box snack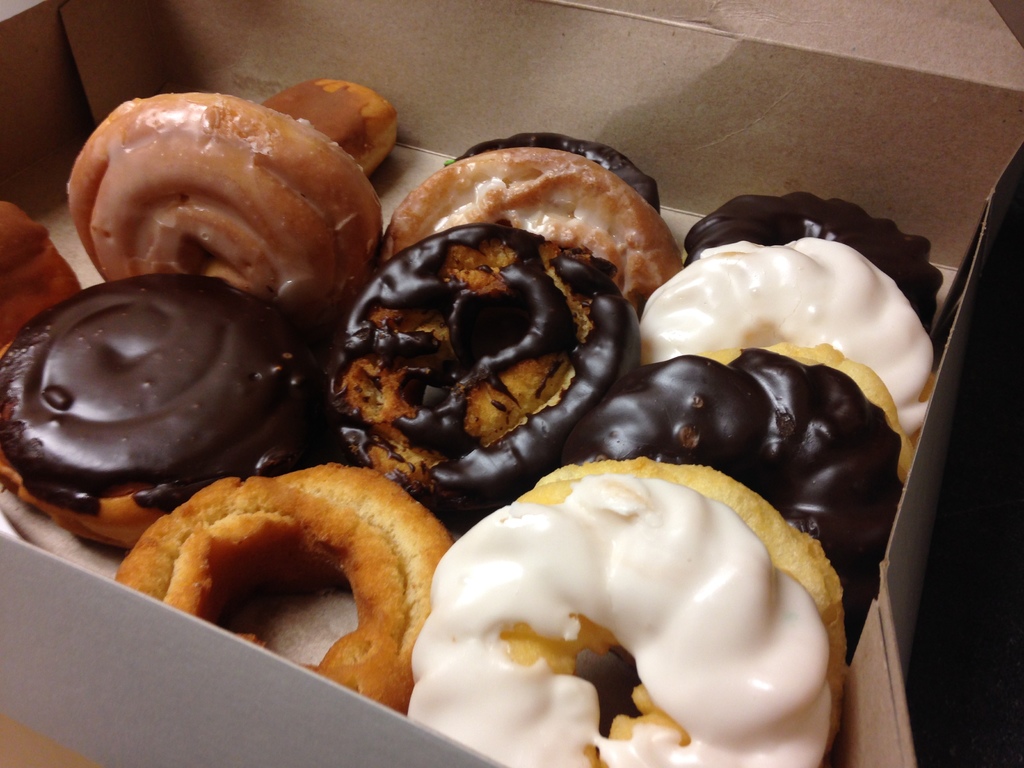
[115,465,452,696]
